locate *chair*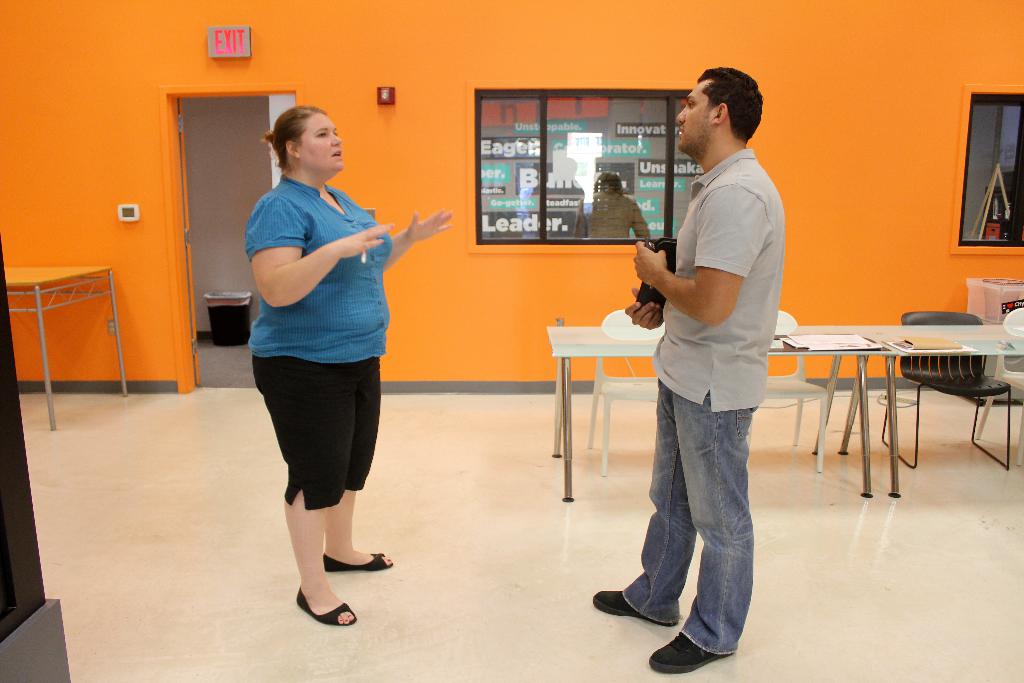
x1=979 y1=308 x2=1023 y2=469
